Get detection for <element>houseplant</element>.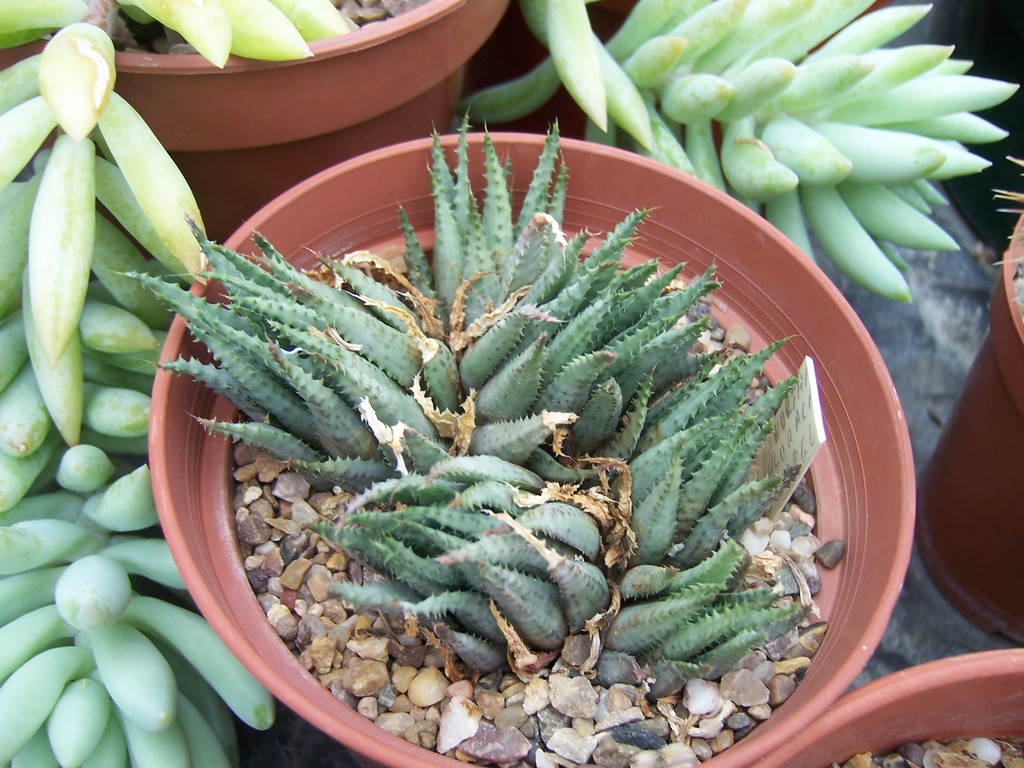
Detection: 0:0:517:241.
